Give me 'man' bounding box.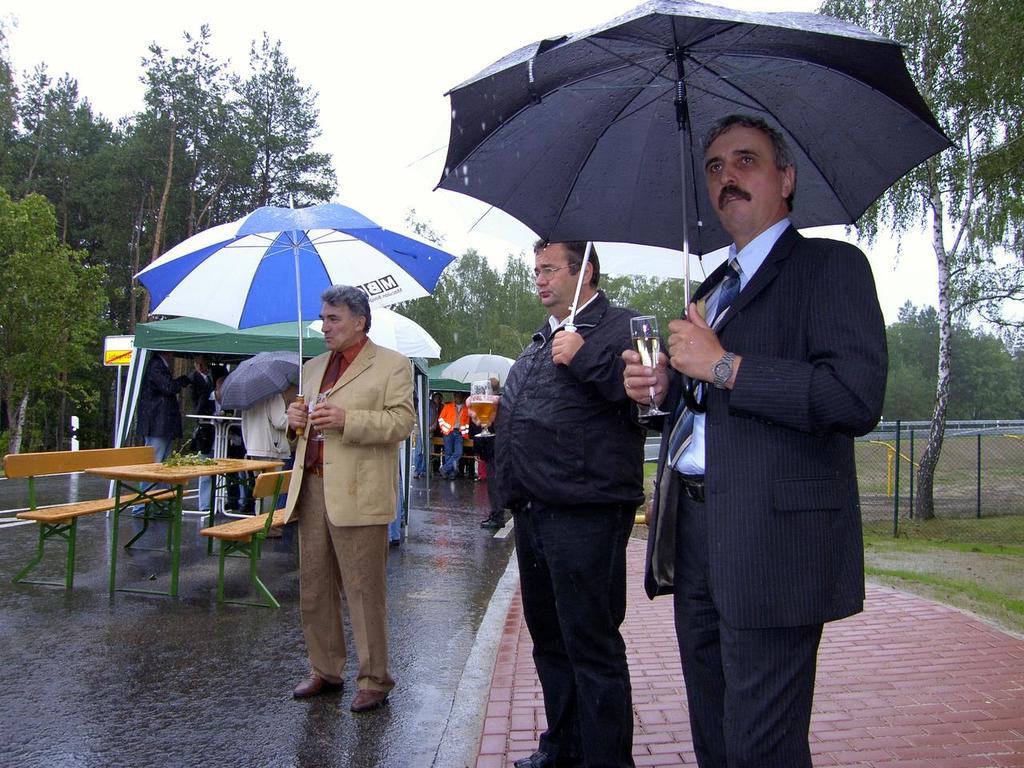
(x1=496, y1=232, x2=678, y2=767).
